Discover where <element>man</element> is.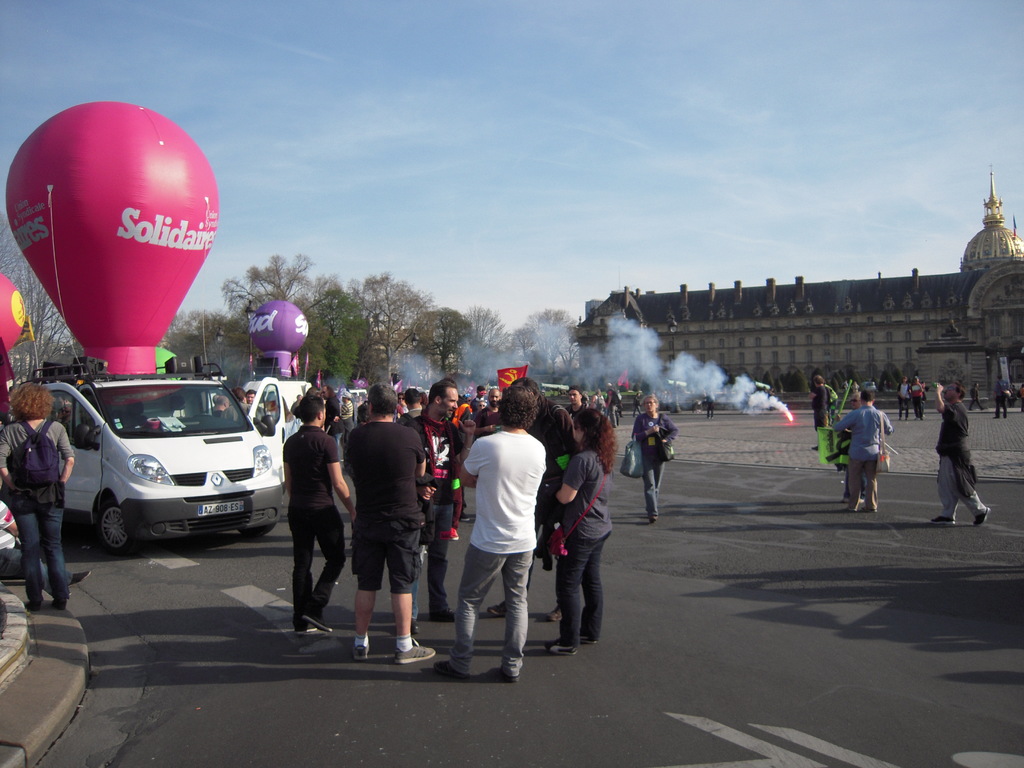
Discovered at bbox=[907, 374, 923, 422].
